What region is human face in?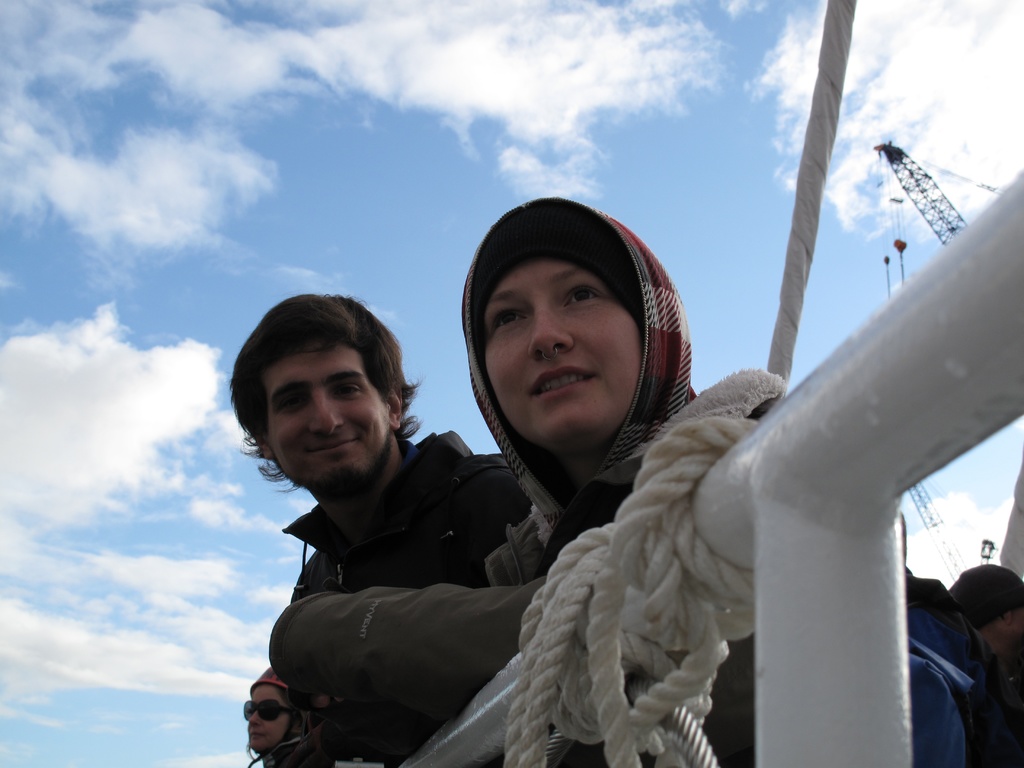
region(248, 680, 292, 744).
